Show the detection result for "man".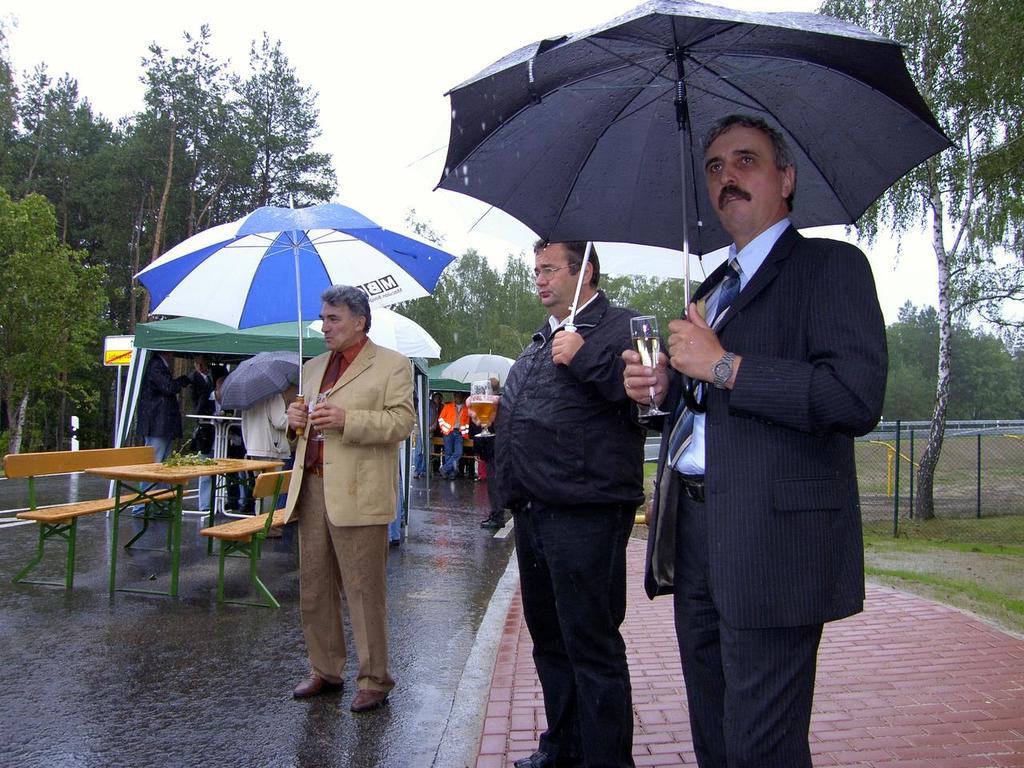
[x1=434, y1=398, x2=480, y2=488].
